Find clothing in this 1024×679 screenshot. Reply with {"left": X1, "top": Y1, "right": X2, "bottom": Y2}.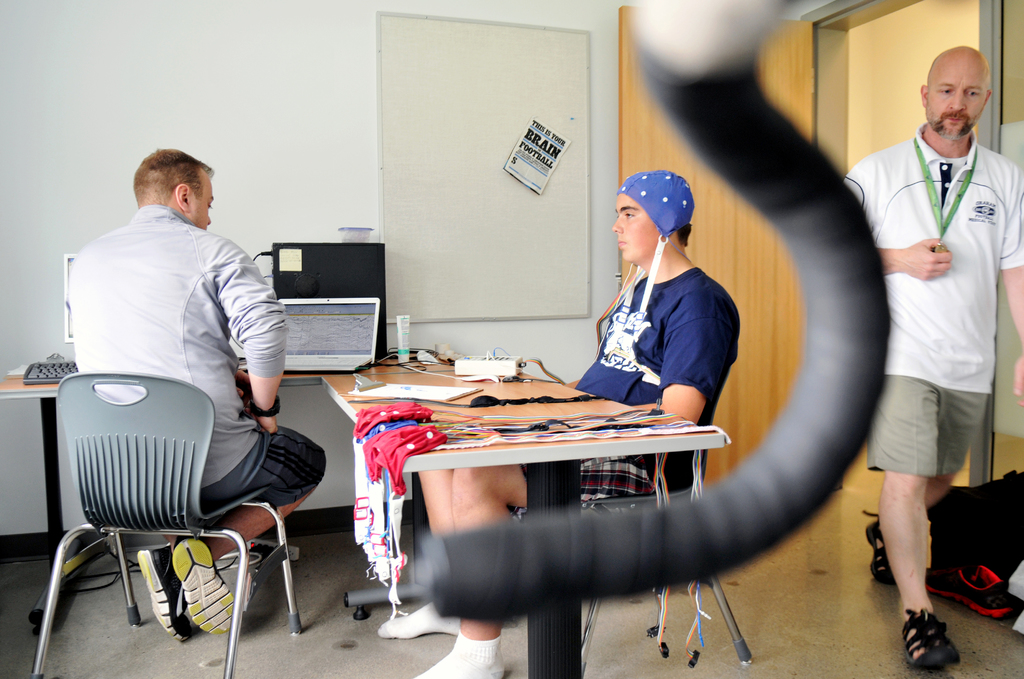
{"left": 514, "top": 265, "right": 740, "bottom": 512}.
